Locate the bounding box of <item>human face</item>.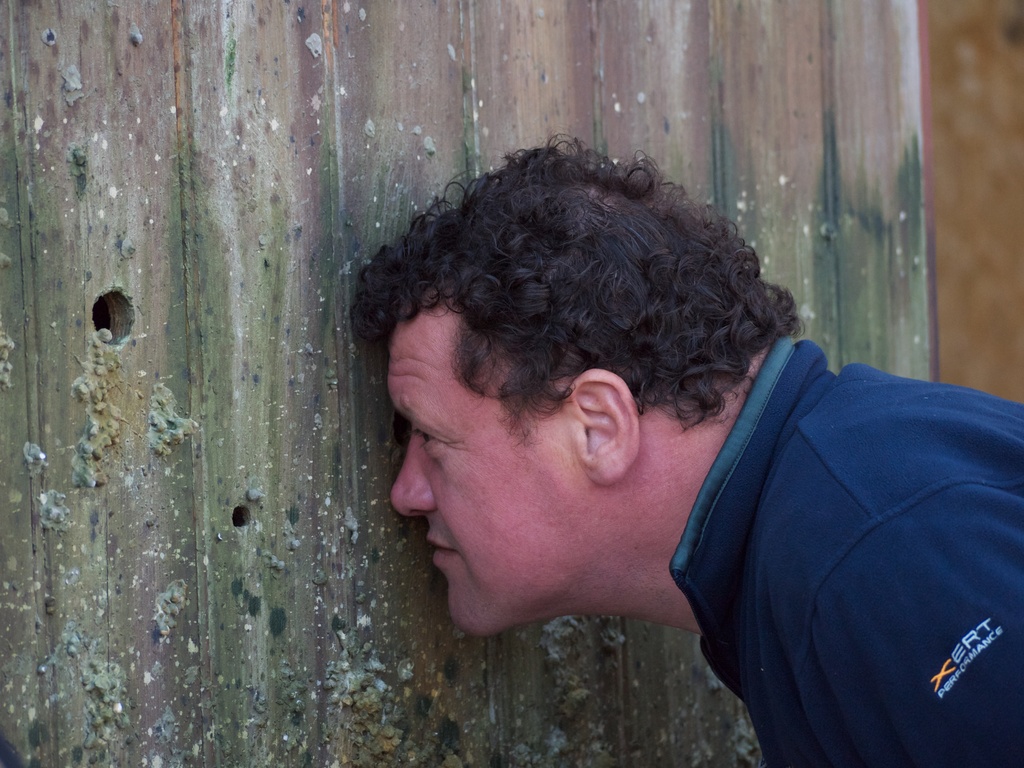
Bounding box: bbox=(393, 302, 600, 641).
